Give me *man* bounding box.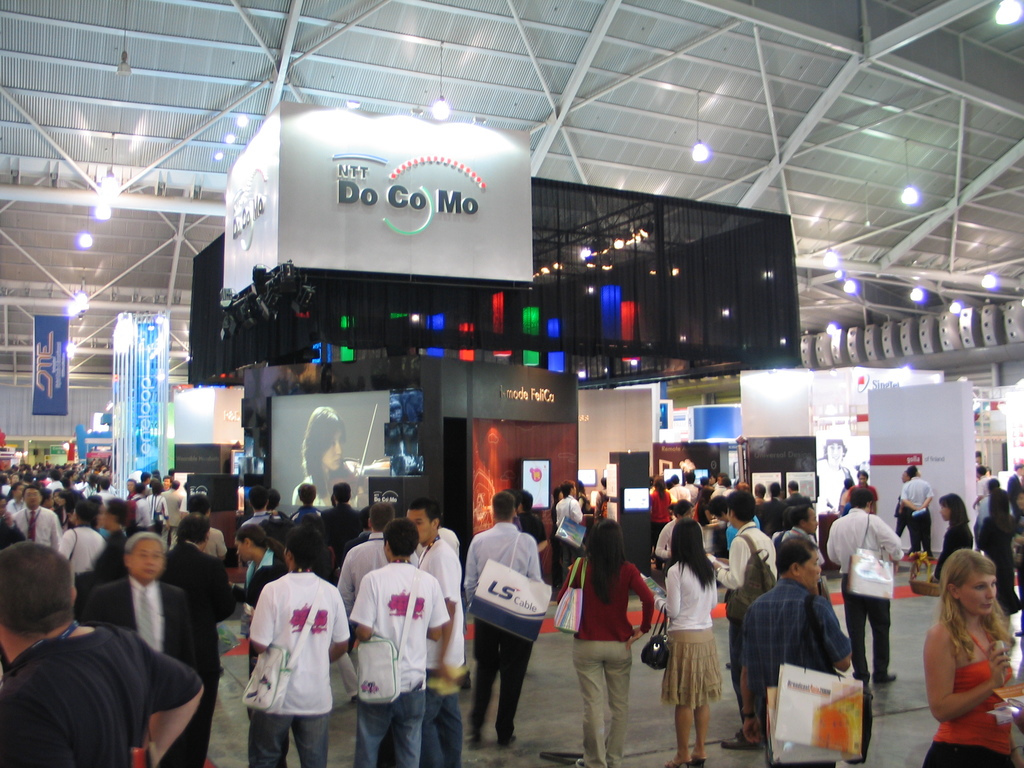
box=[154, 511, 235, 692].
